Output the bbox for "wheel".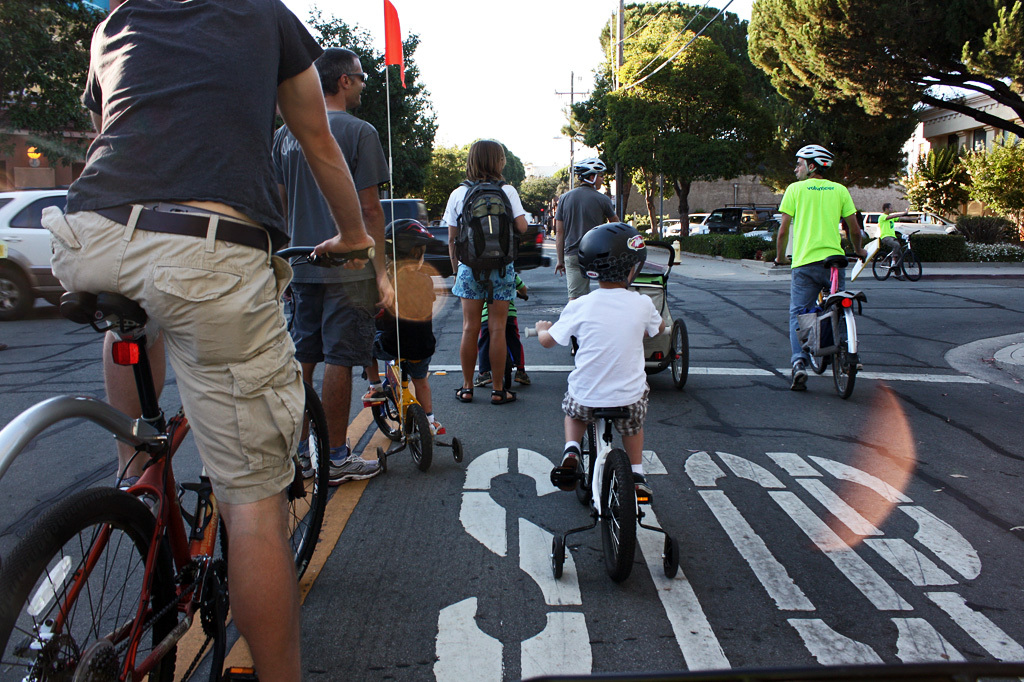
<region>549, 533, 565, 580</region>.
